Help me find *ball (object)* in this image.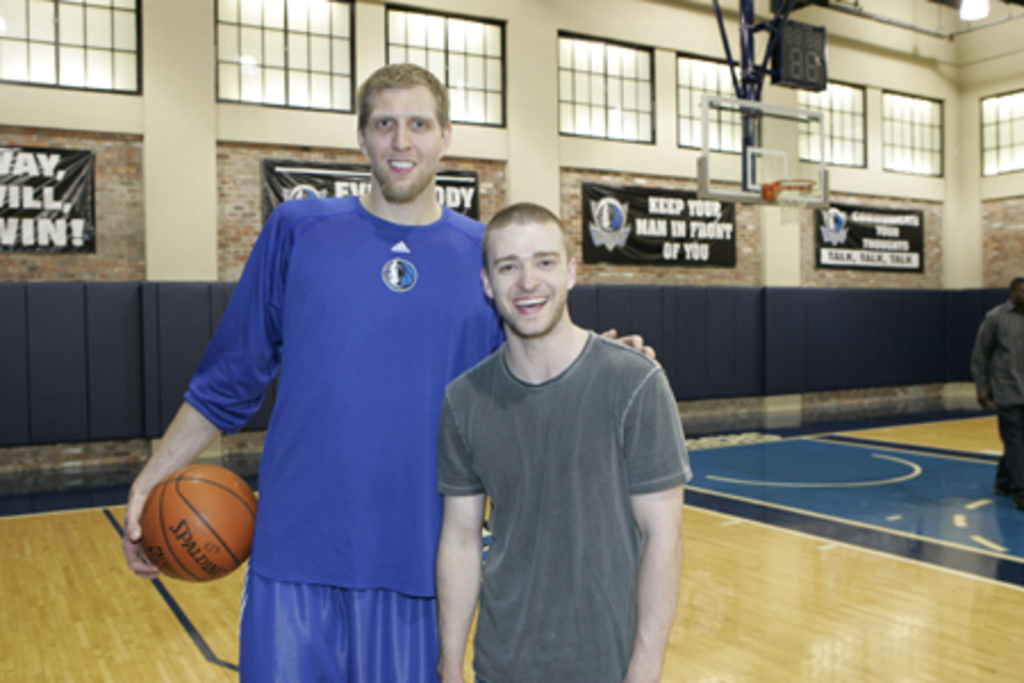
Found it: box=[139, 462, 259, 583].
